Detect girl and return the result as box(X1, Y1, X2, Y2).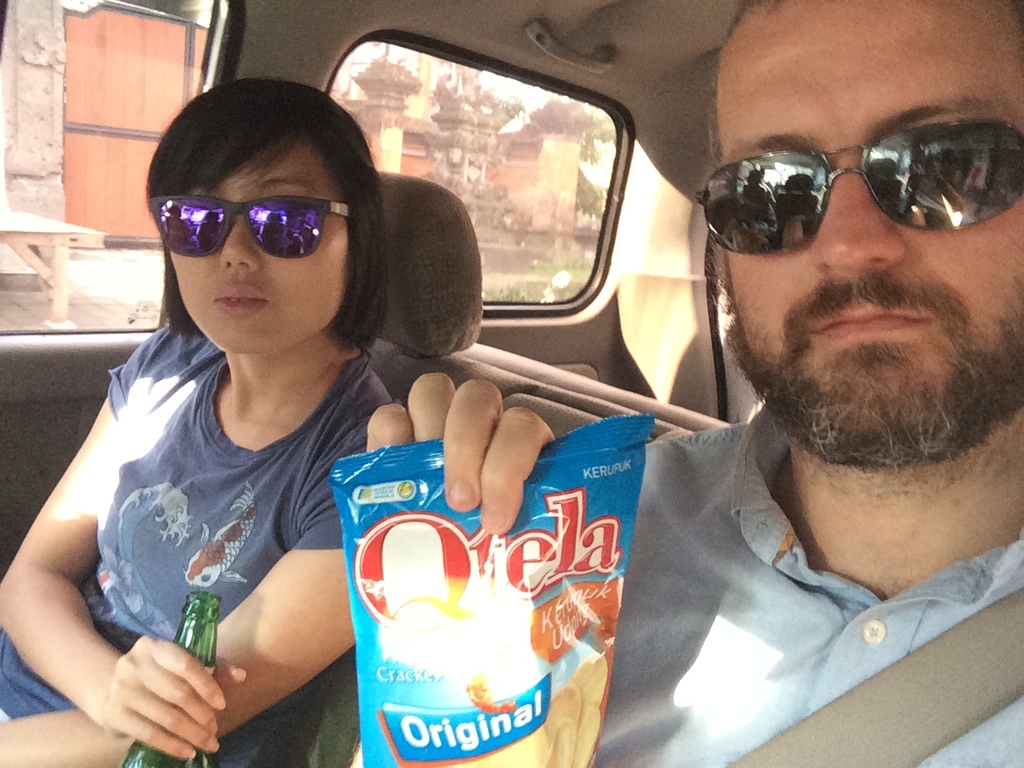
box(0, 78, 402, 767).
